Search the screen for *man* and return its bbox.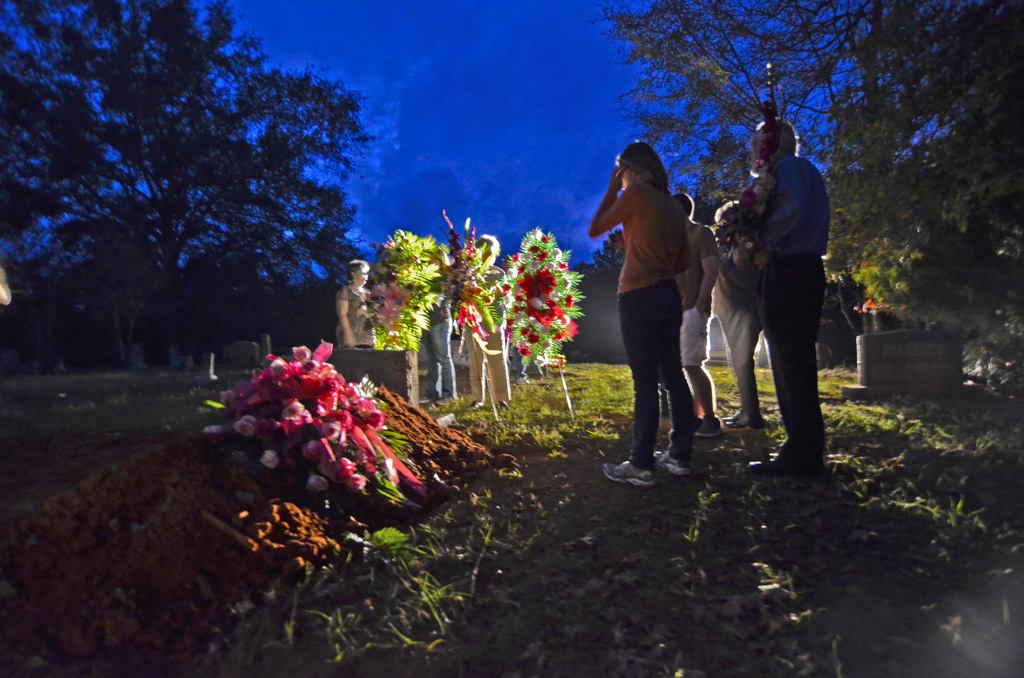
Found: bbox=(705, 109, 838, 472).
